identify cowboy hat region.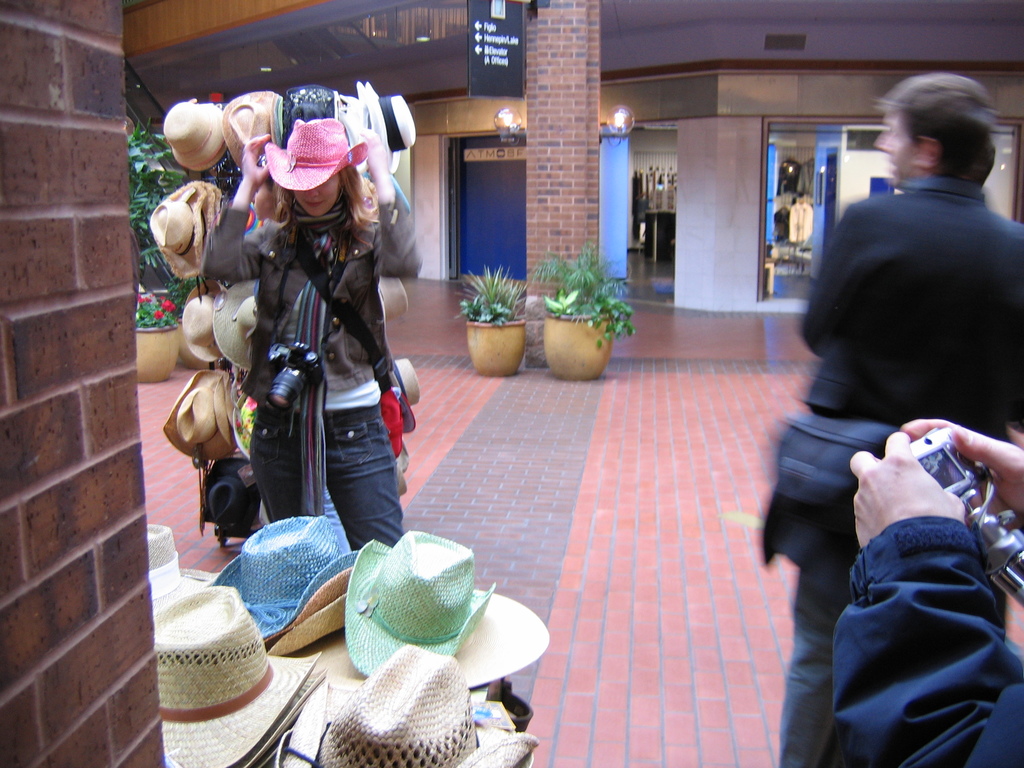
Region: (338,532,499,678).
